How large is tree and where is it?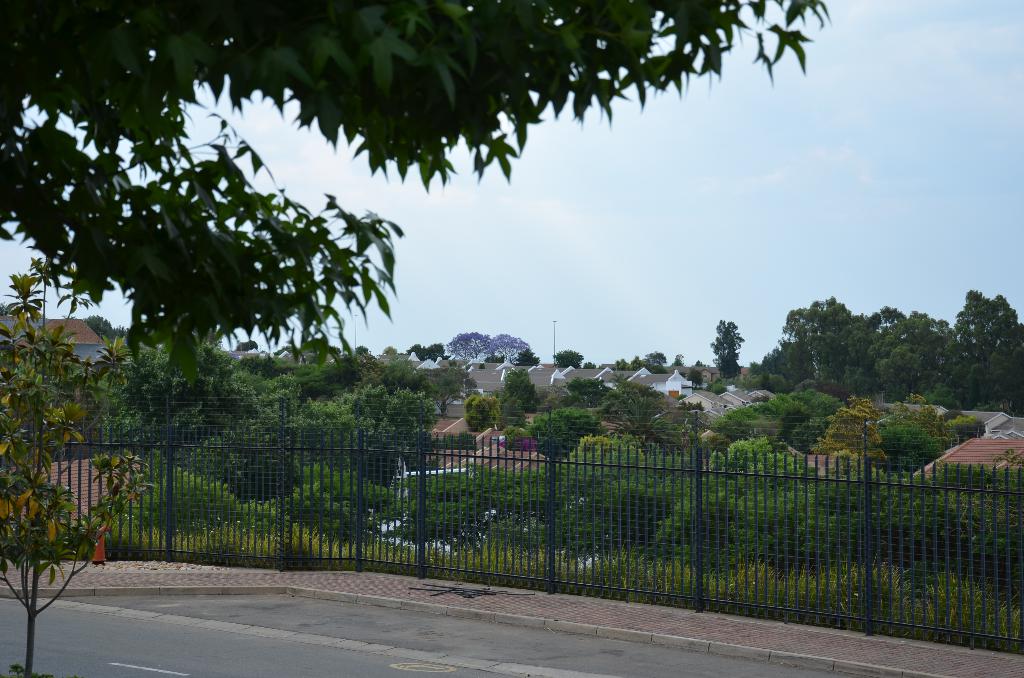
Bounding box: BBox(710, 318, 746, 381).
